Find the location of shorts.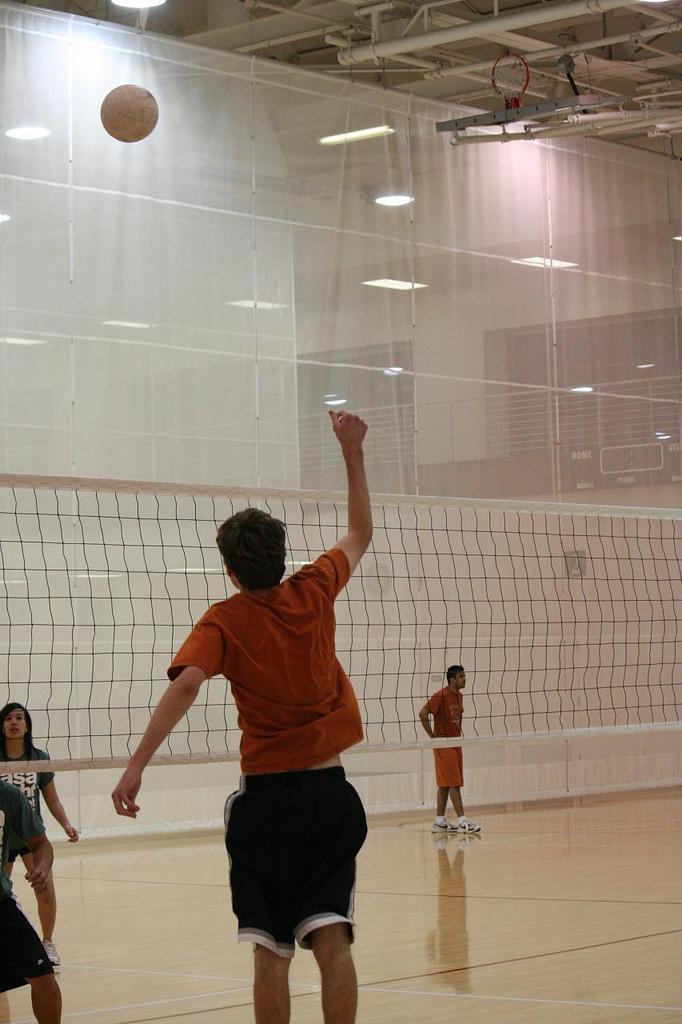
Location: x1=0 y1=886 x2=48 y2=997.
